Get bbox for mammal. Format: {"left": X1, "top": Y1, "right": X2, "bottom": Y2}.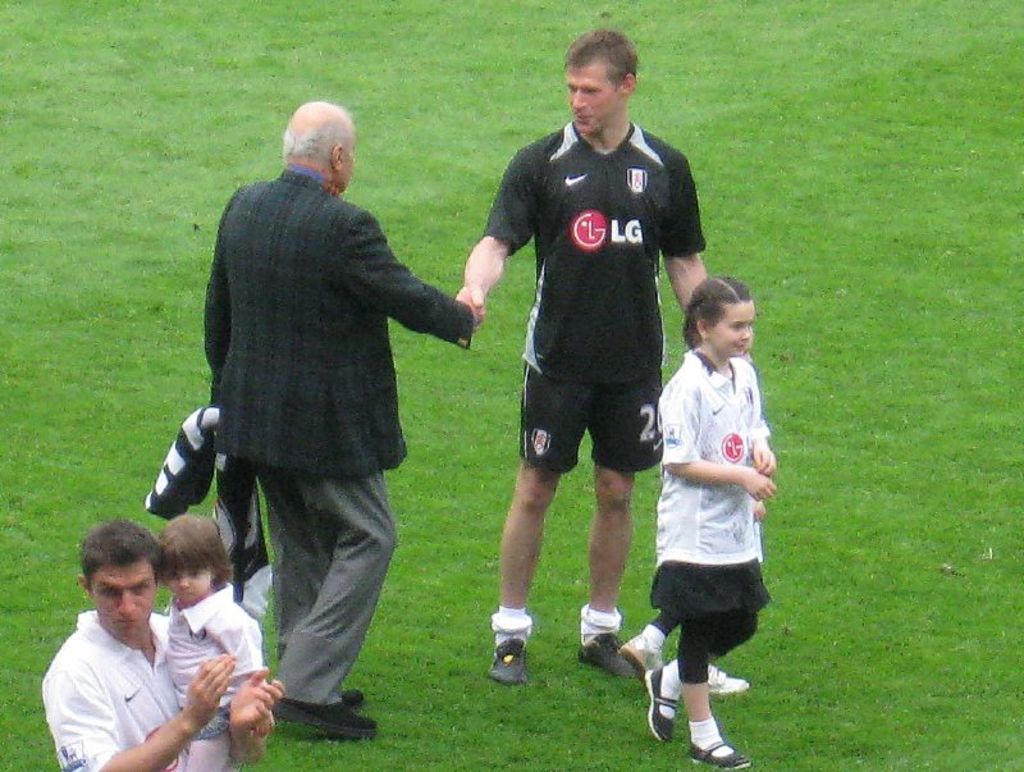
{"left": 155, "top": 516, "right": 268, "bottom": 771}.
